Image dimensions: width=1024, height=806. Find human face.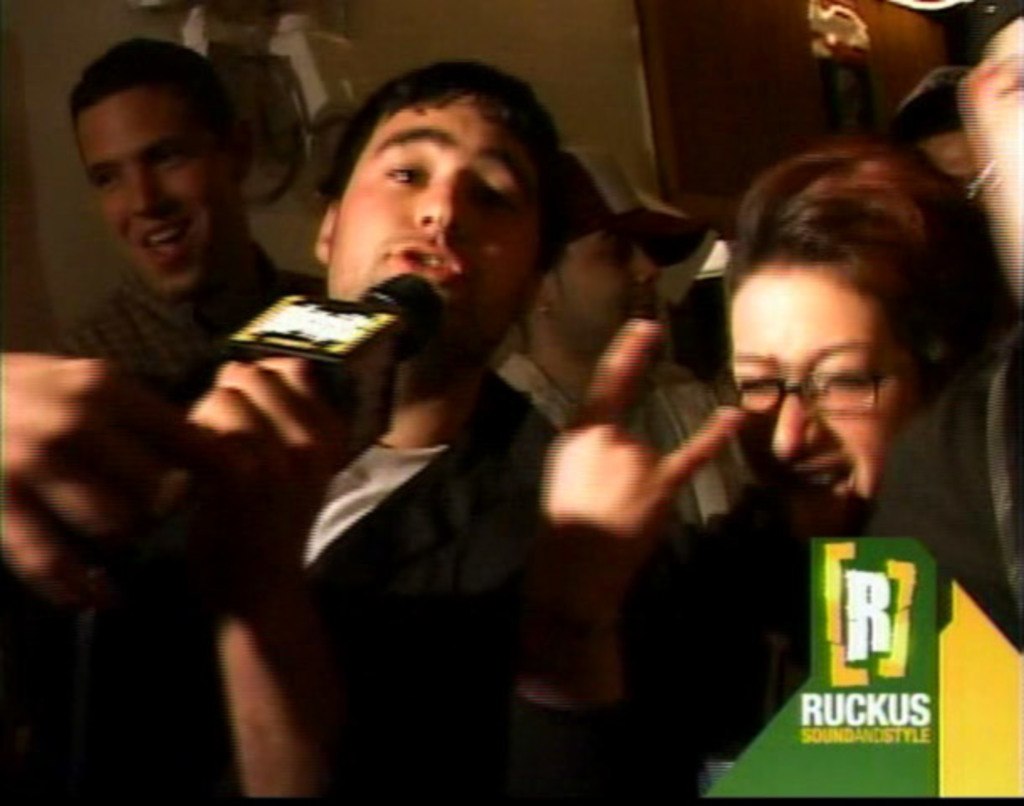
{"left": 547, "top": 227, "right": 661, "bottom": 356}.
